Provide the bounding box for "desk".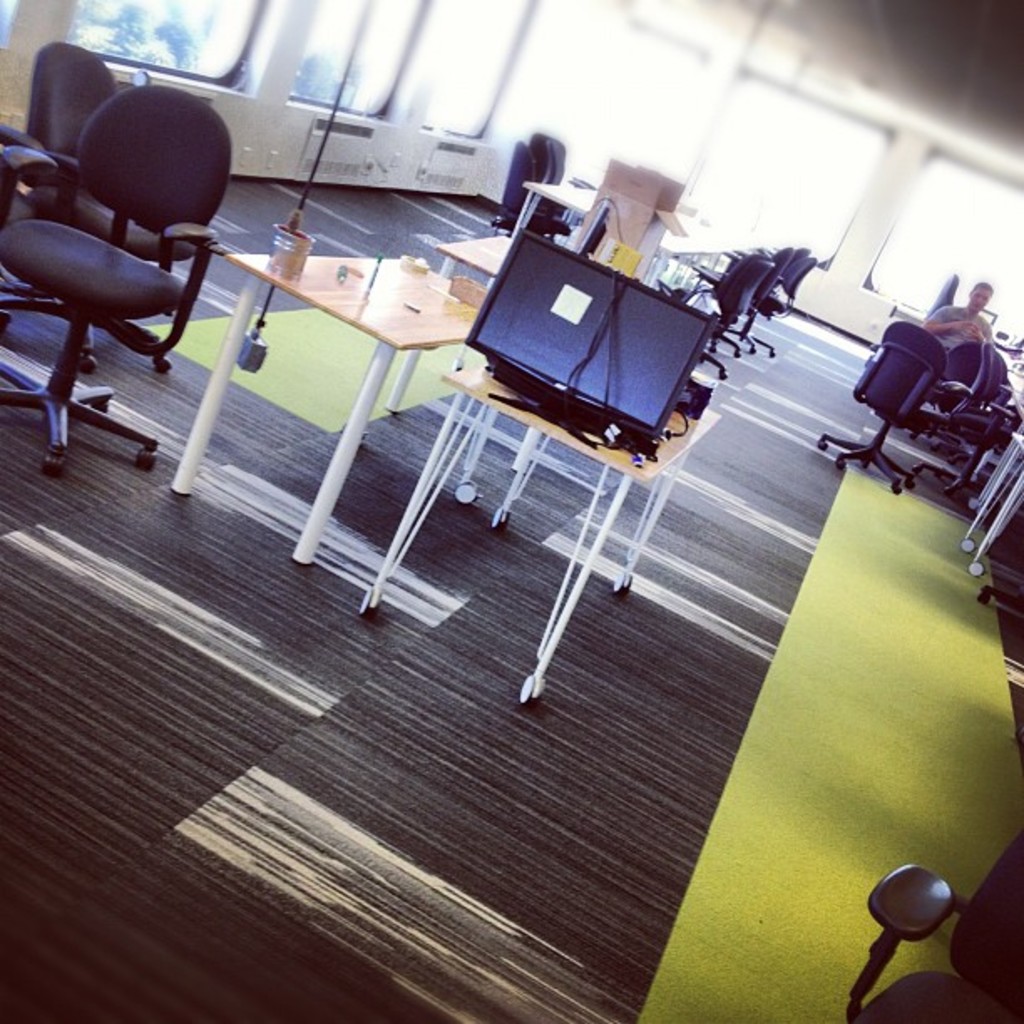
(221, 259, 468, 561).
